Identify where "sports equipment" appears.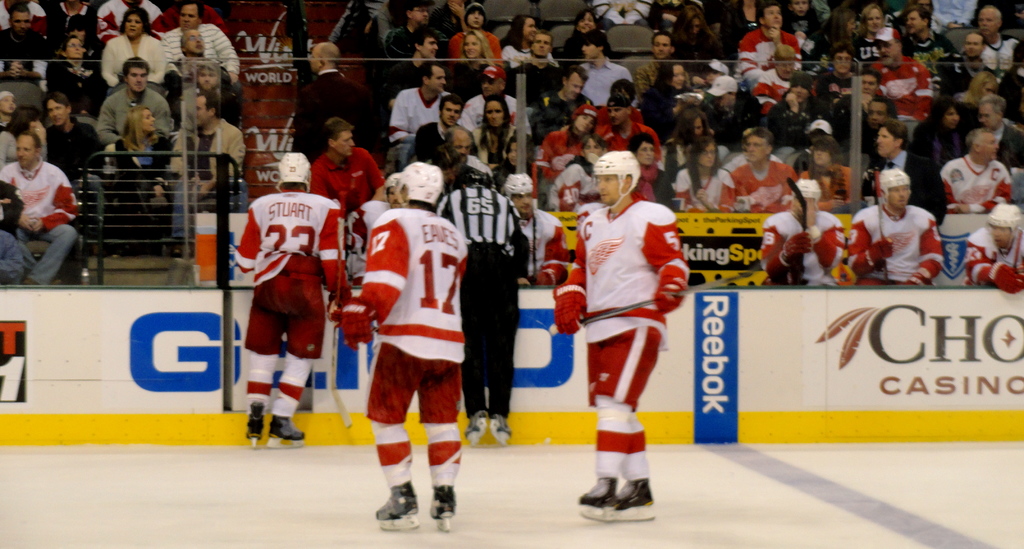
Appears at (left=782, top=228, right=811, bottom=258).
